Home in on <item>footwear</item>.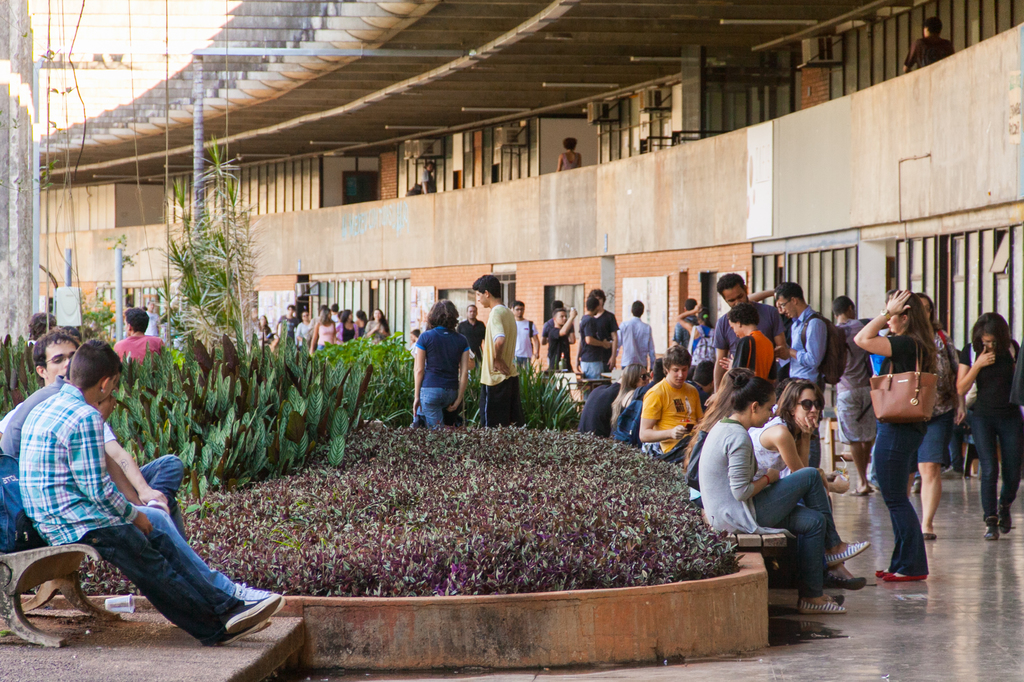
Homed in at [left=982, top=510, right=999, bottom=543].
